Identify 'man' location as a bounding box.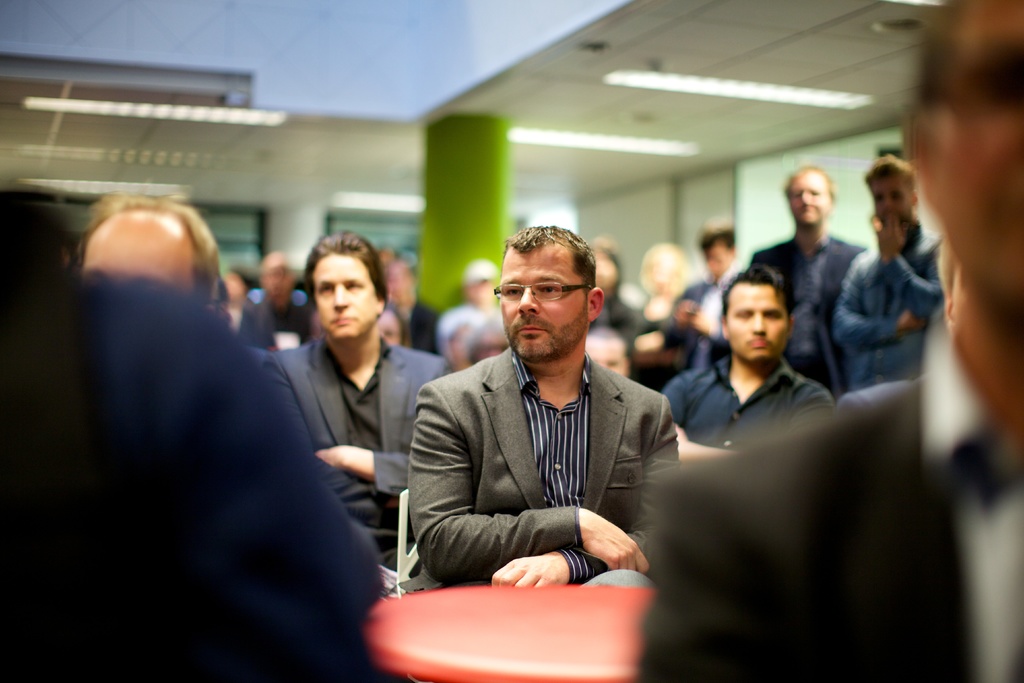
box=[653, 265, 848, 465].
